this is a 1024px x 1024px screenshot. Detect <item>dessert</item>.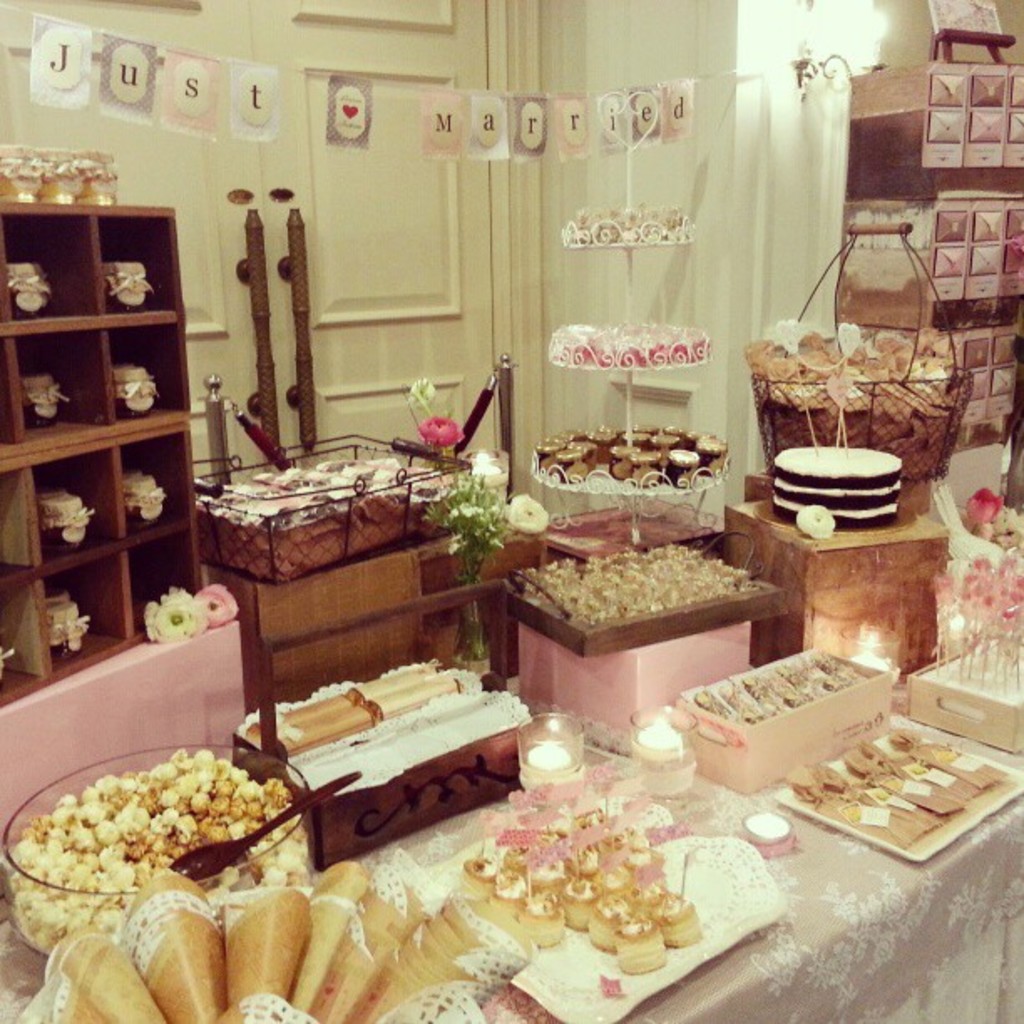
bbox(363, 929, 504, 1021).
